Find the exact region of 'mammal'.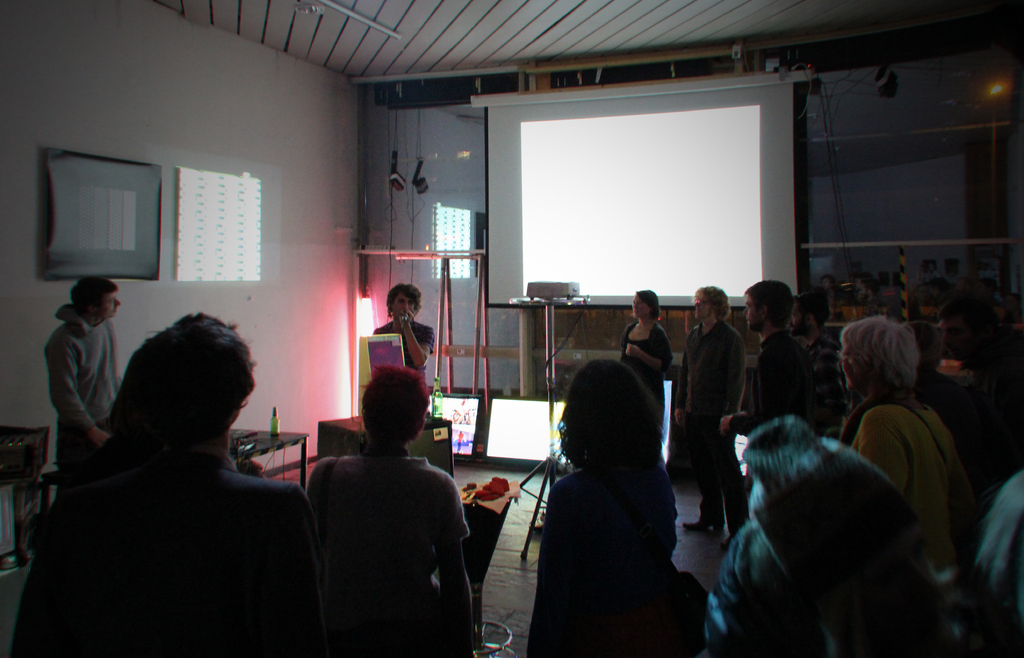
Exact region: BBox(43, 276, 119, 483).
